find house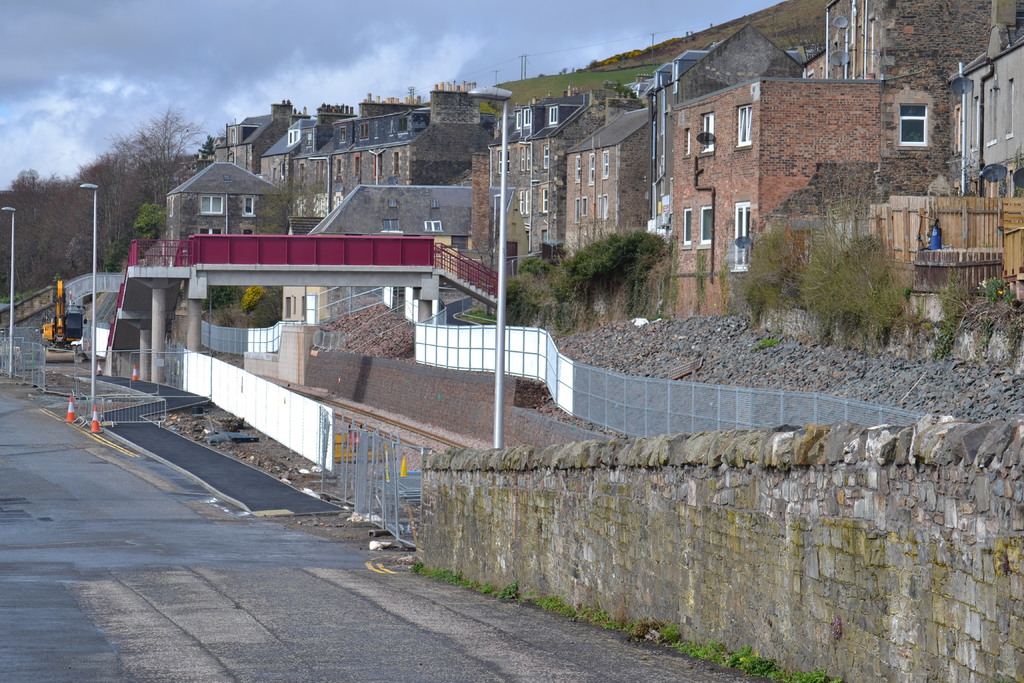
bbox(285, 186, 540, 324)
